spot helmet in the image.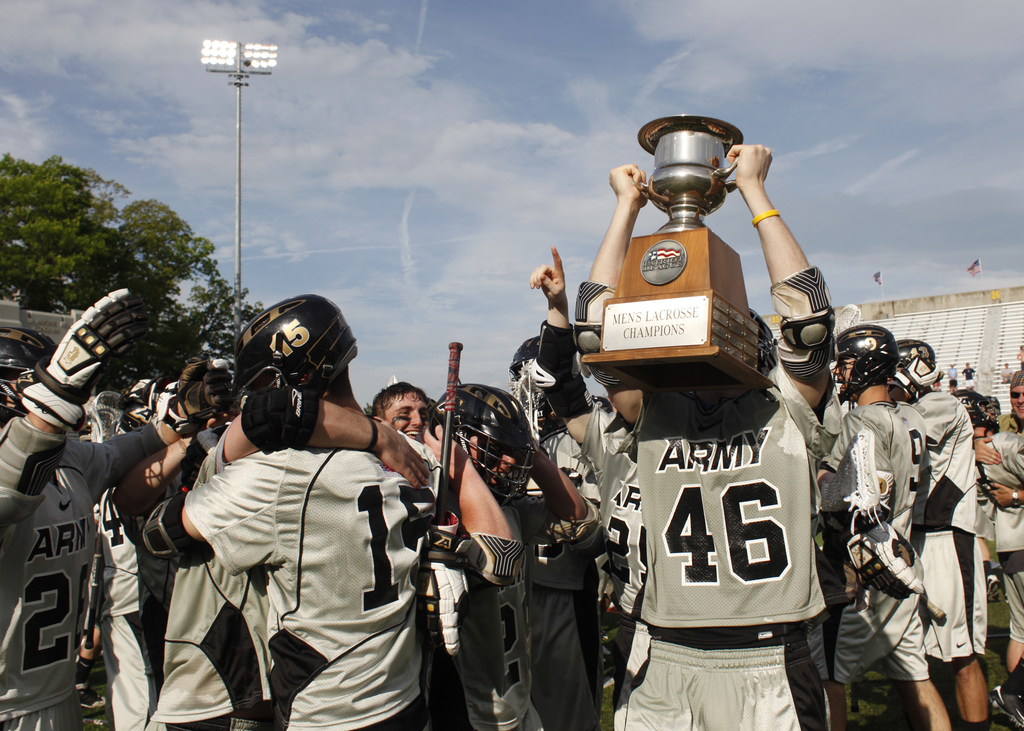
helmet found at Rect(749, 306, 780, 378).
